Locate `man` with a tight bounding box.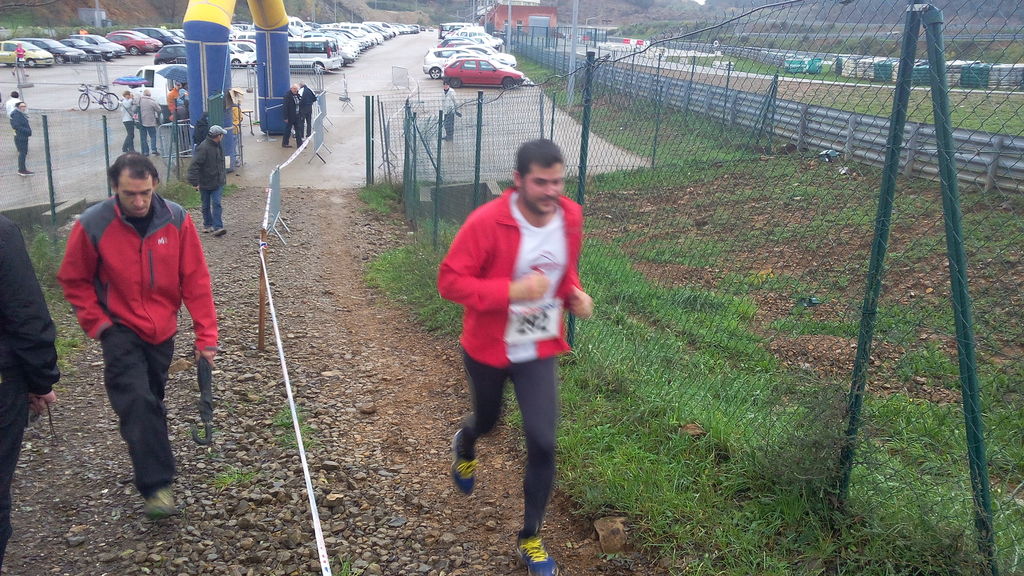
region(435, 134, 593, 575).
